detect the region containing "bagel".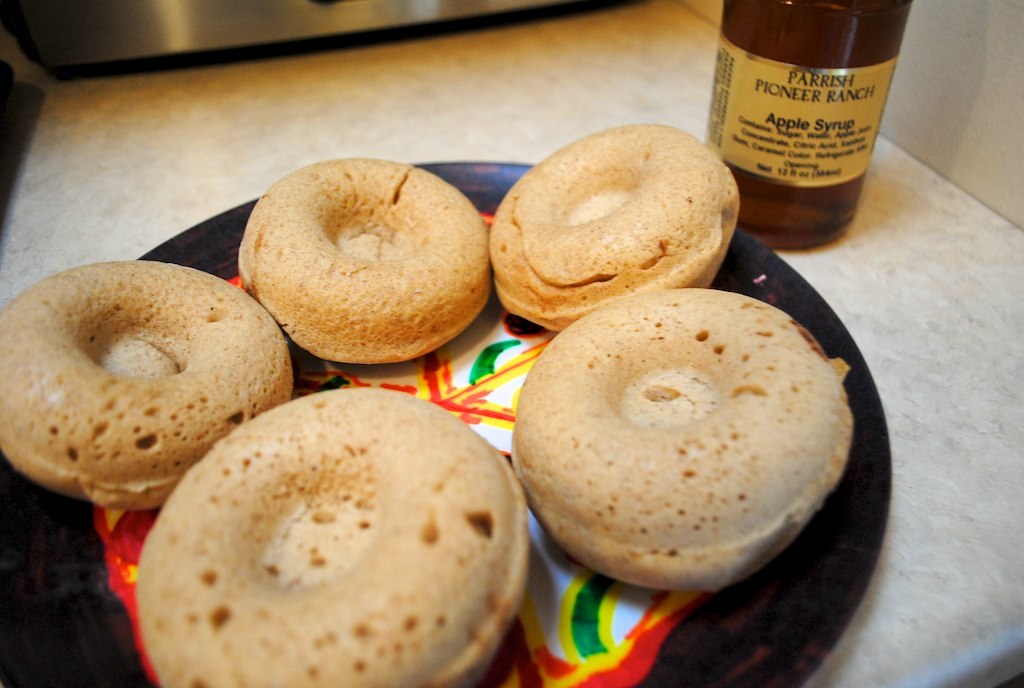
(left=507, top=285, right=855, bottom=586).
